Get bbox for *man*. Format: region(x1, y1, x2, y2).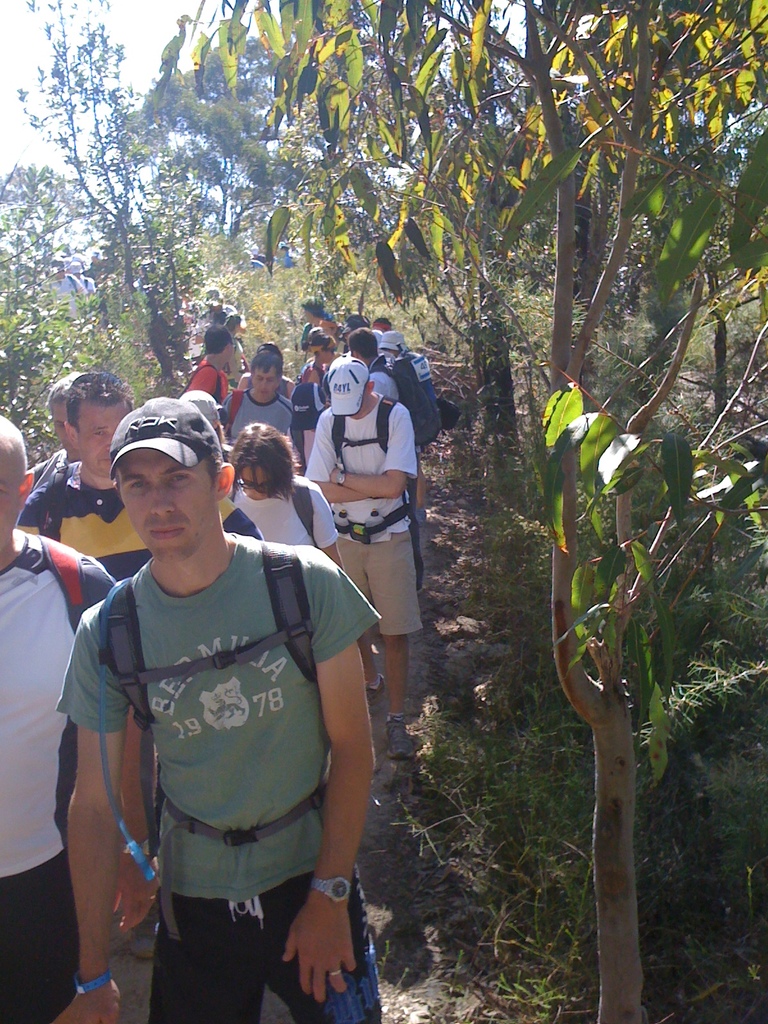
region(289, 353, 427, 781).
